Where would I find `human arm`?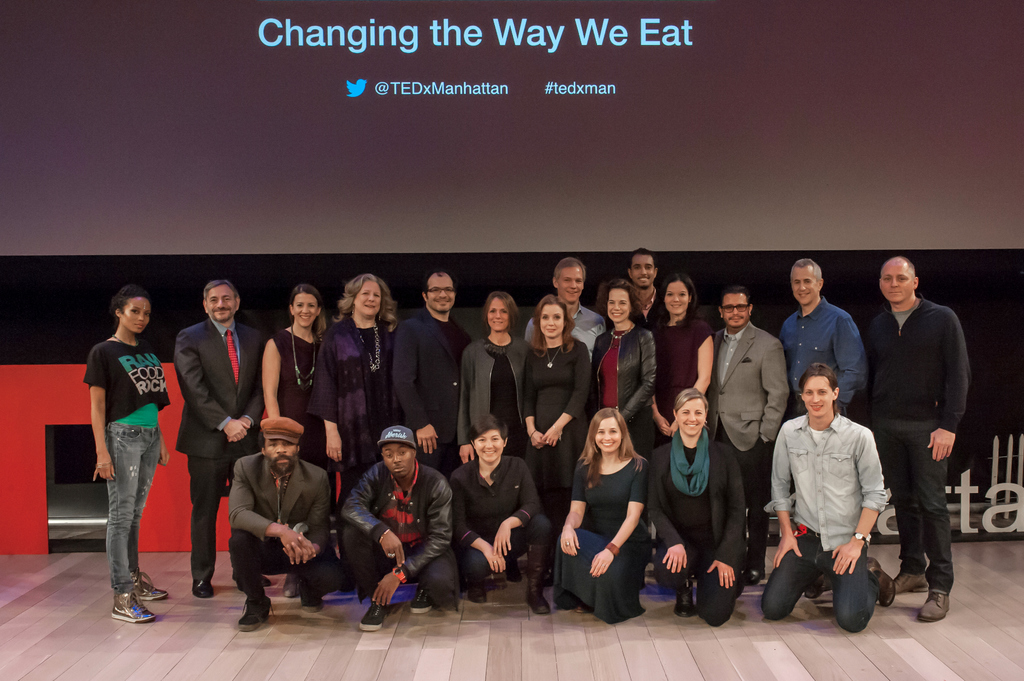
At <box>837,425,884,575</box>.
